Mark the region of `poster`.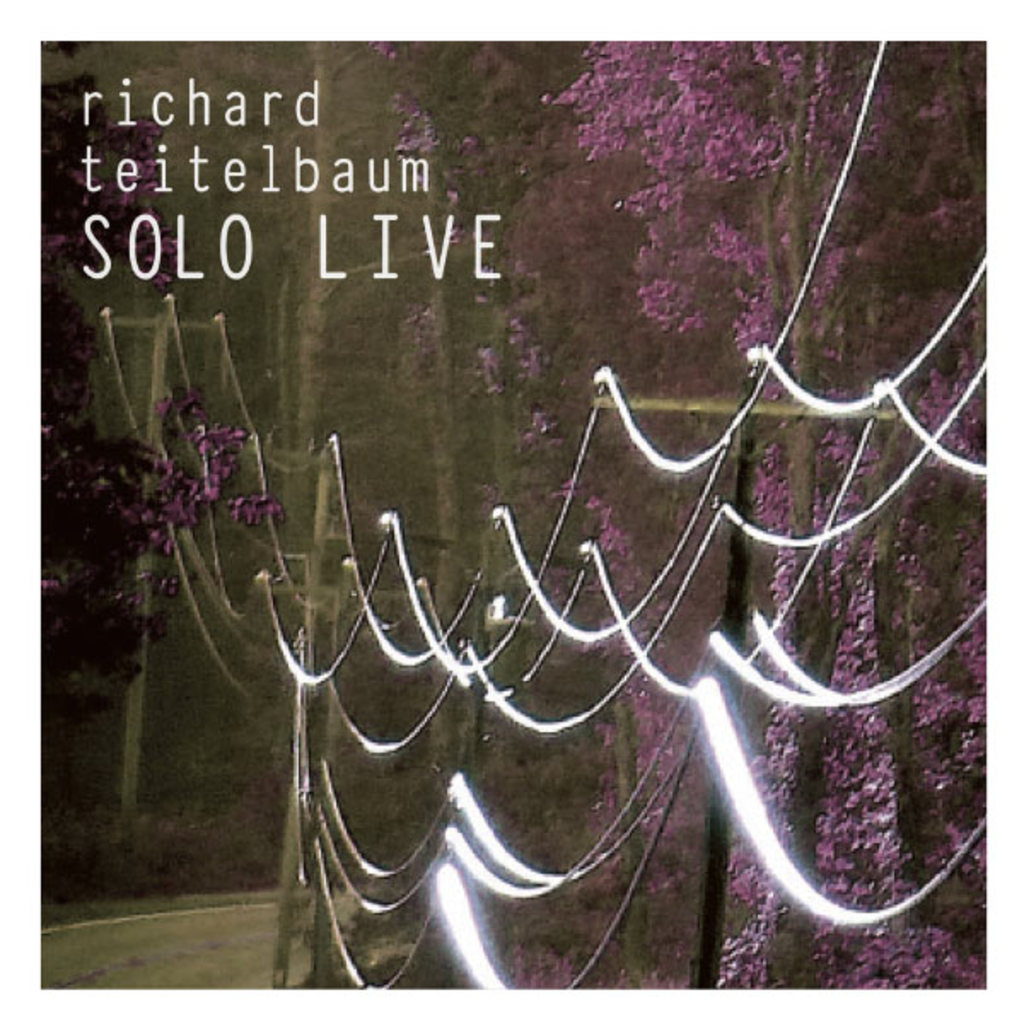
Region: Rect(48, 32, 980, 998).
